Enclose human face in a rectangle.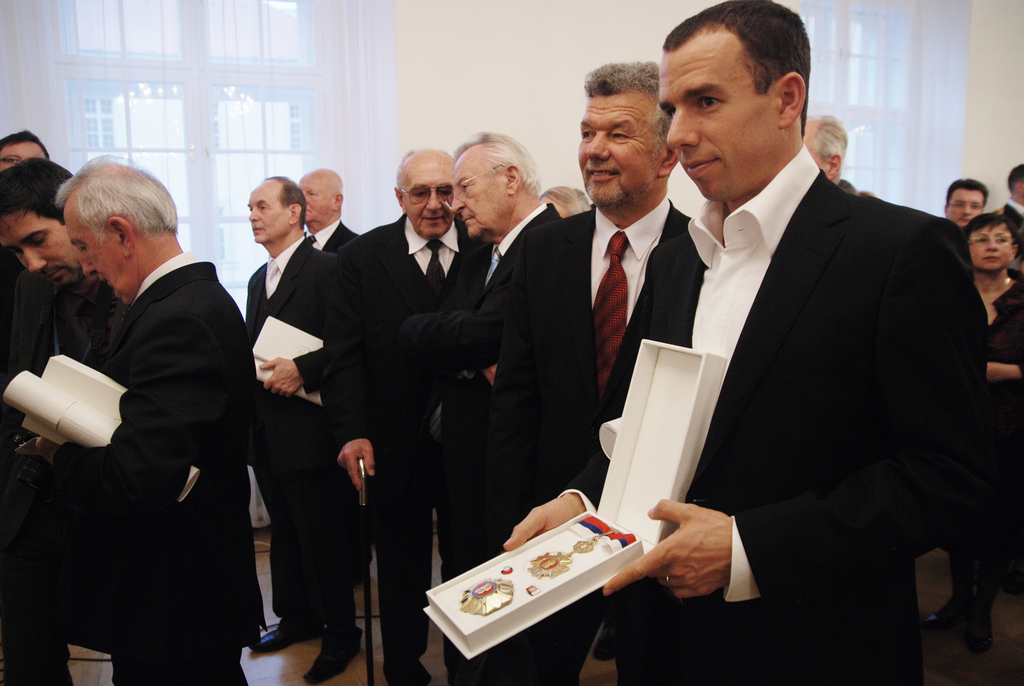
region(580, 92, 660, 211).
